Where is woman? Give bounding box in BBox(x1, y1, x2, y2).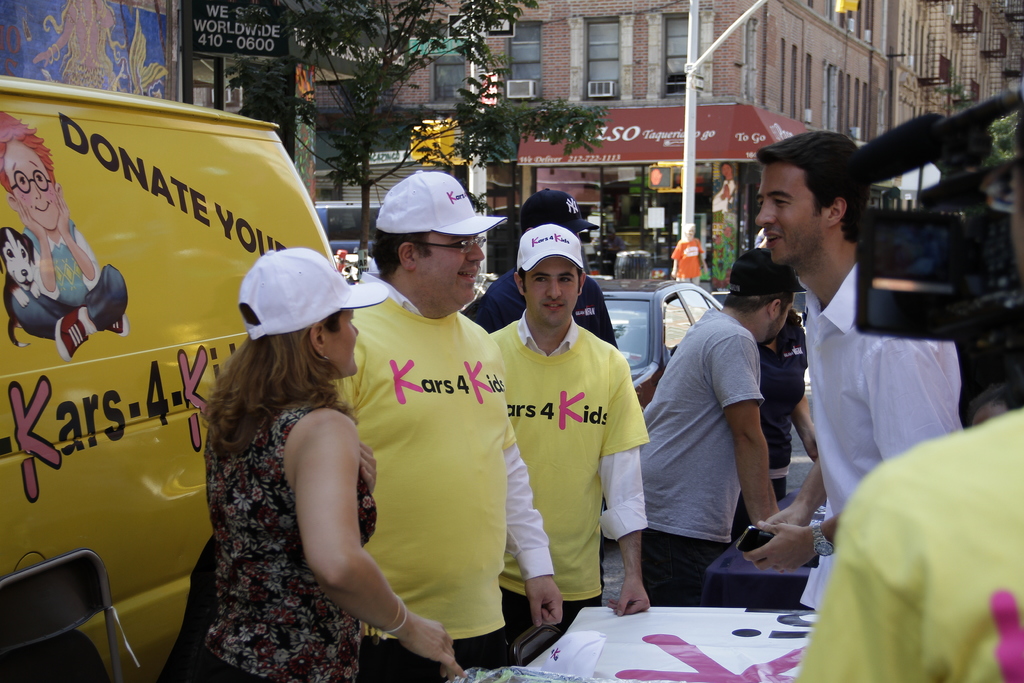
BBox(169, 254, 402, 682).
